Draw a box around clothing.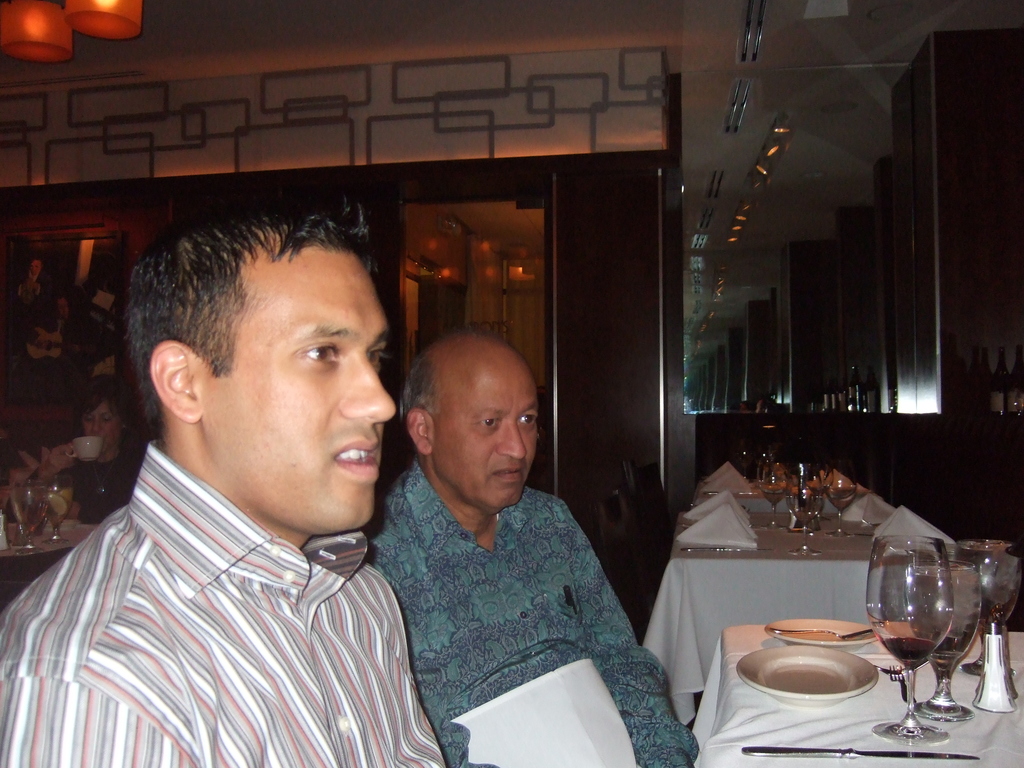
left=0, top=435, right=444, bottom=767.
